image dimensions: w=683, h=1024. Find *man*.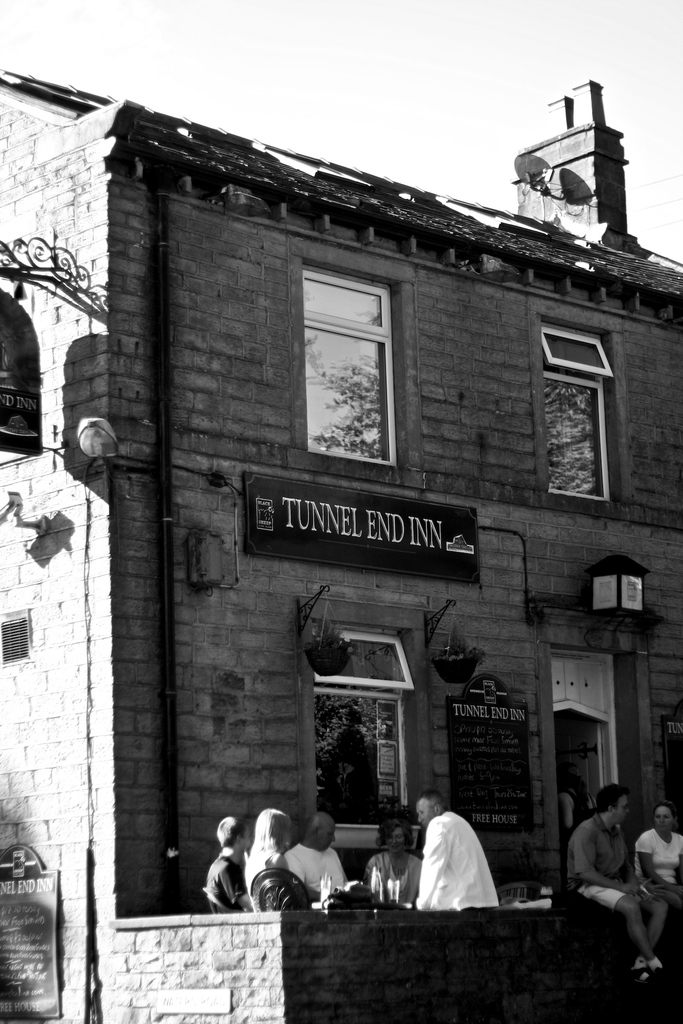
select_region(566, 774, 668, 981).
